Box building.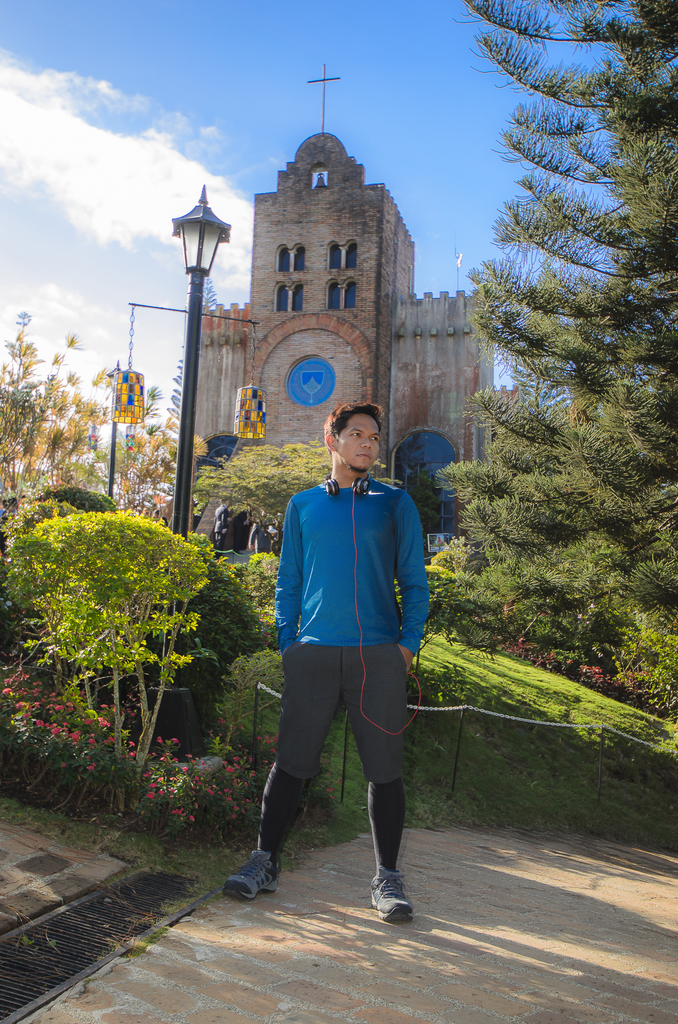
[198,71,496,528].
